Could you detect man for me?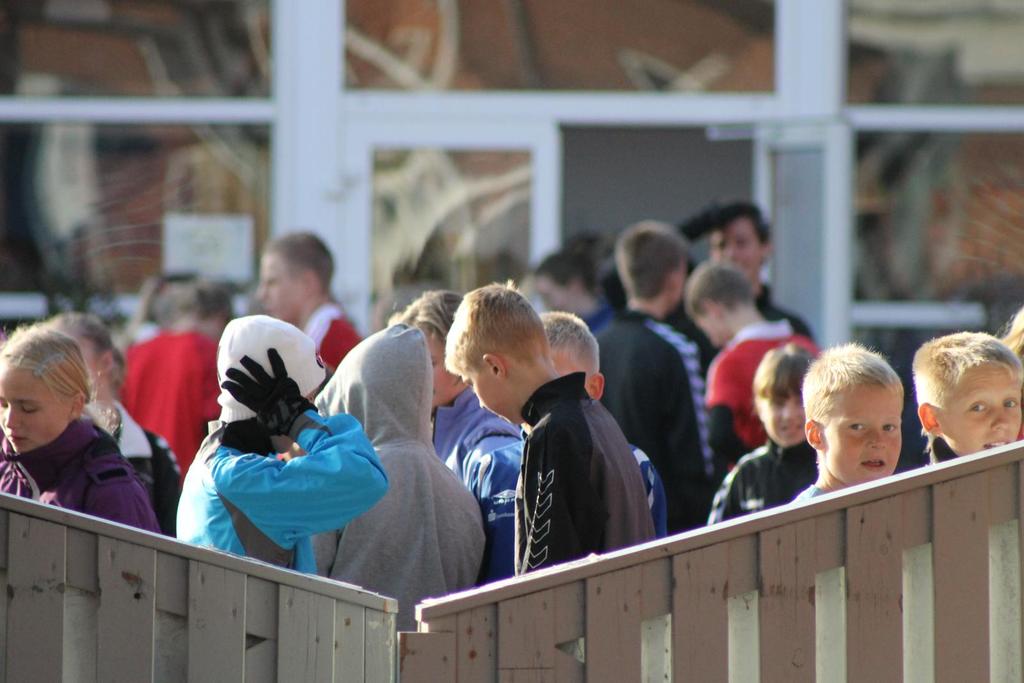
Detection result: [706,198,822,375].
